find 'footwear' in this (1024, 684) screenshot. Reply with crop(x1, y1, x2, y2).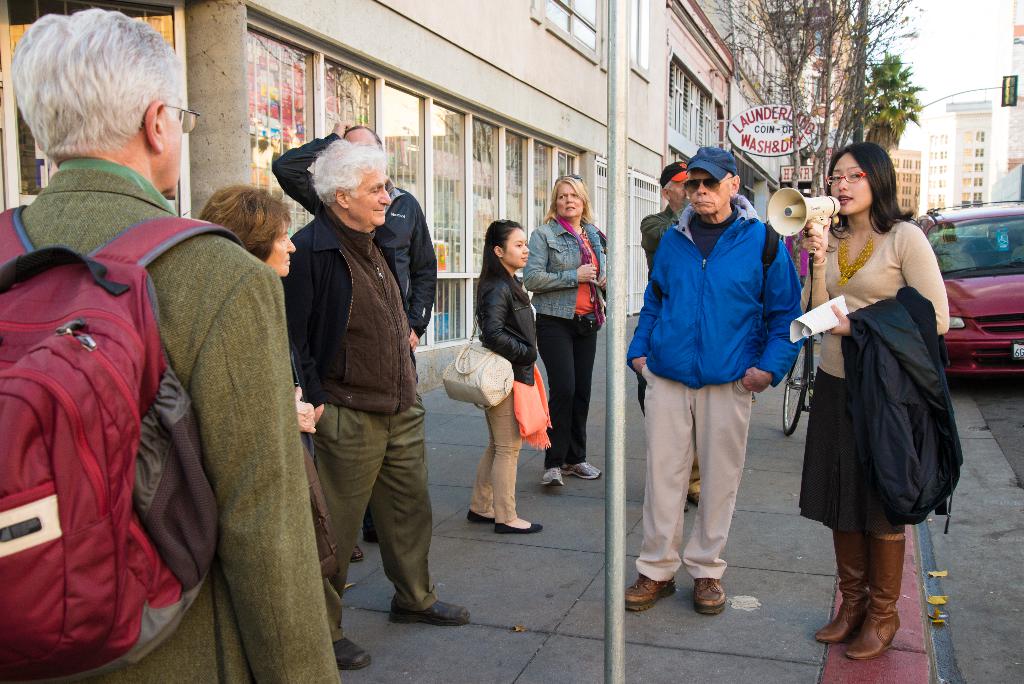
crop(814, 523, 863, 644).
